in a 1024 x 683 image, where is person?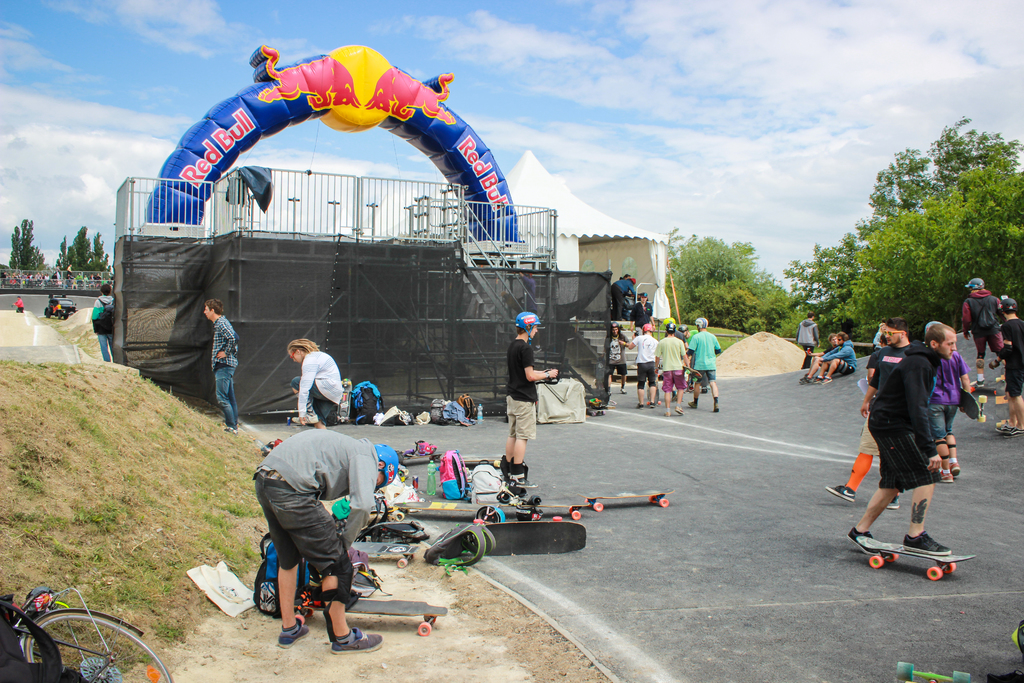
[left=815, top=329, right=861, bottom=378].
